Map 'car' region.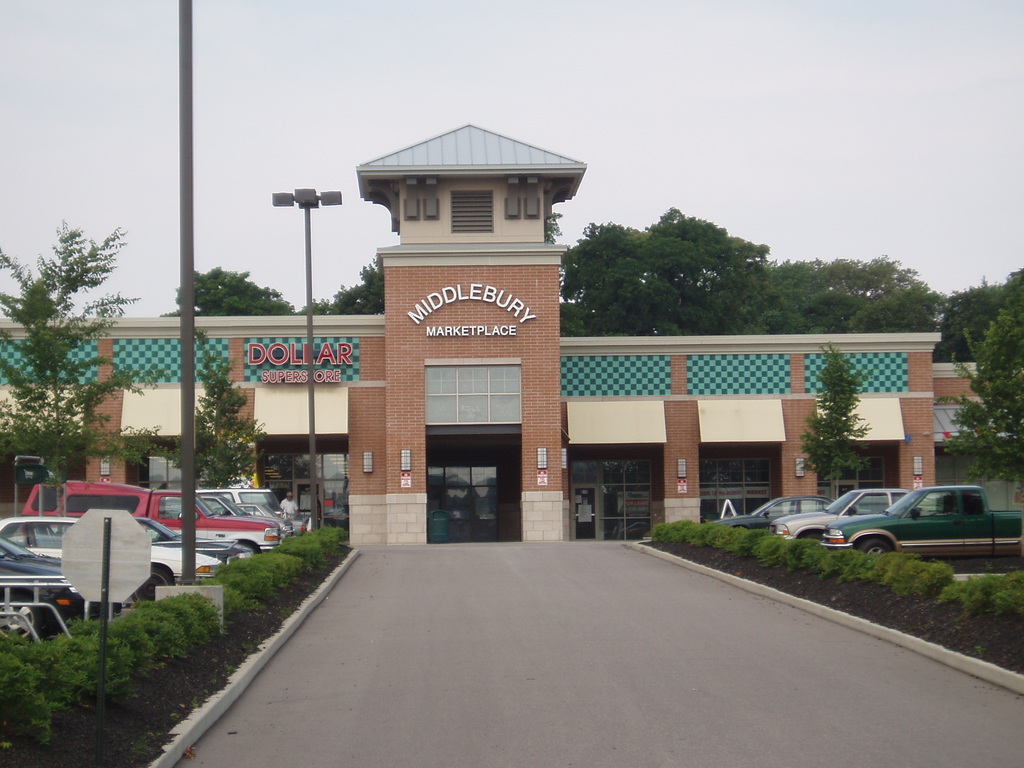
Mapped to bbox(768, 487, 941, 541).
